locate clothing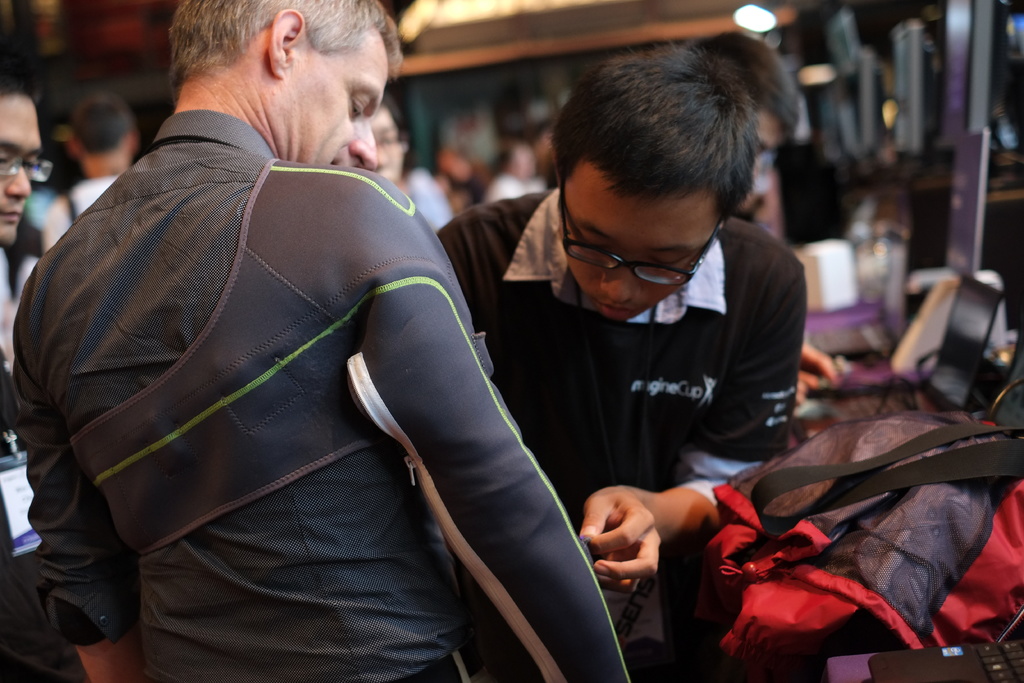
61:74:628:682
